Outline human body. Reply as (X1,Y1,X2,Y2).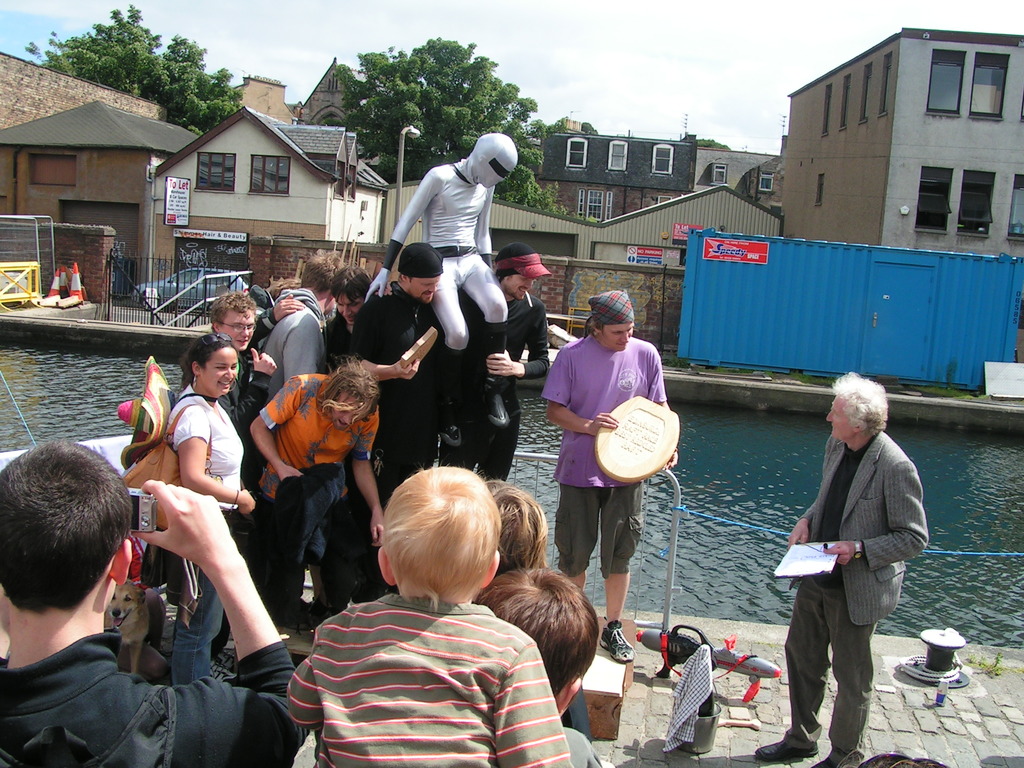
(756,435,925,767).
